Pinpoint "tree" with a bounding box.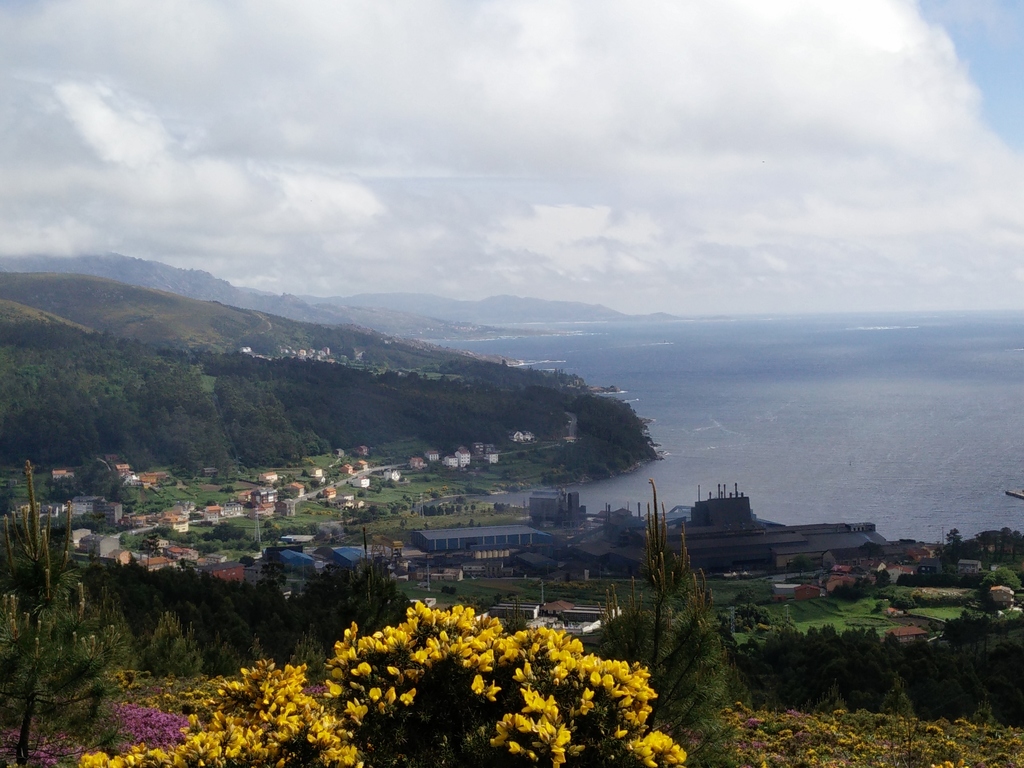
(x1=731, y1=614, x2=1023, y2=767).
